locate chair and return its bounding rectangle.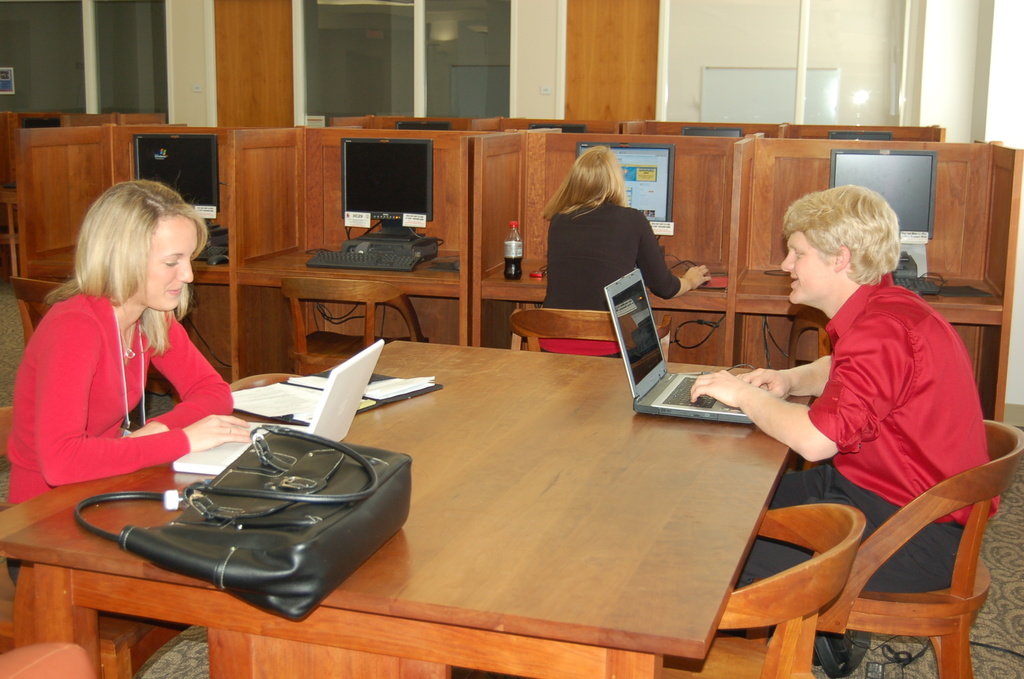
rect(804, 448, 1011, 678).
